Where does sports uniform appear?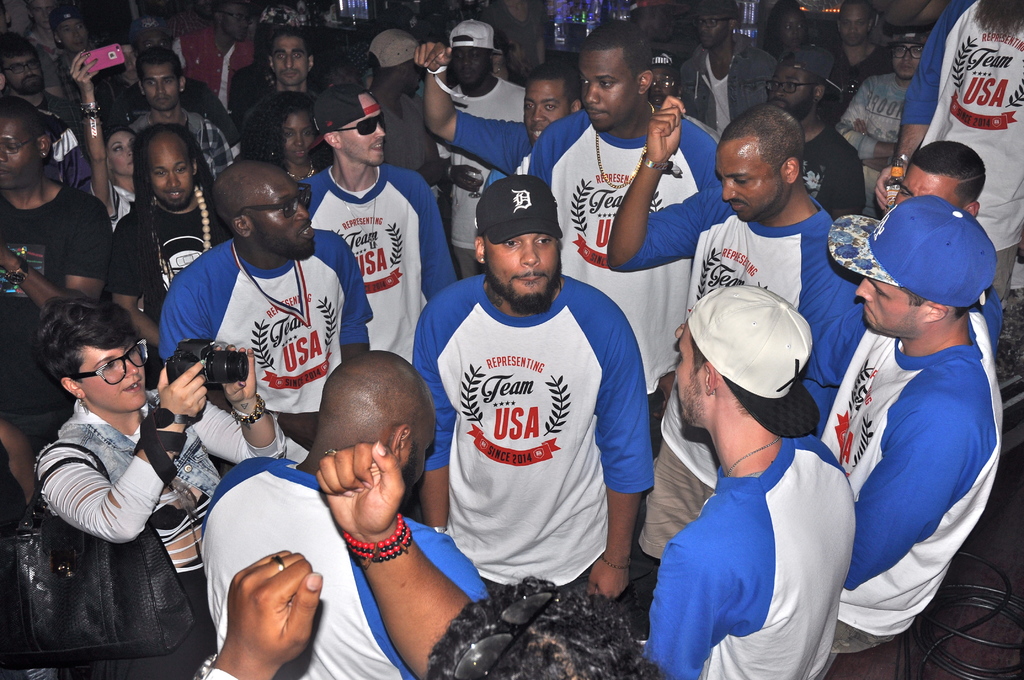
Appears at <bbox>607, 182, 866, 569</bbox>.
